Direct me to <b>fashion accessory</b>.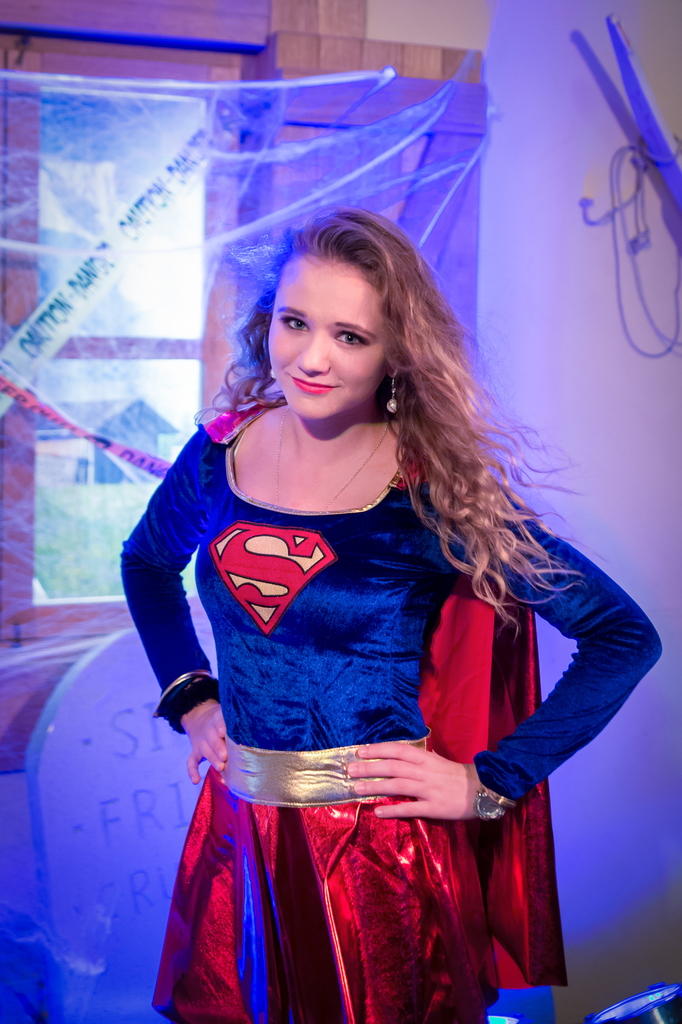
Direction: [274, 410, 386, 515].
